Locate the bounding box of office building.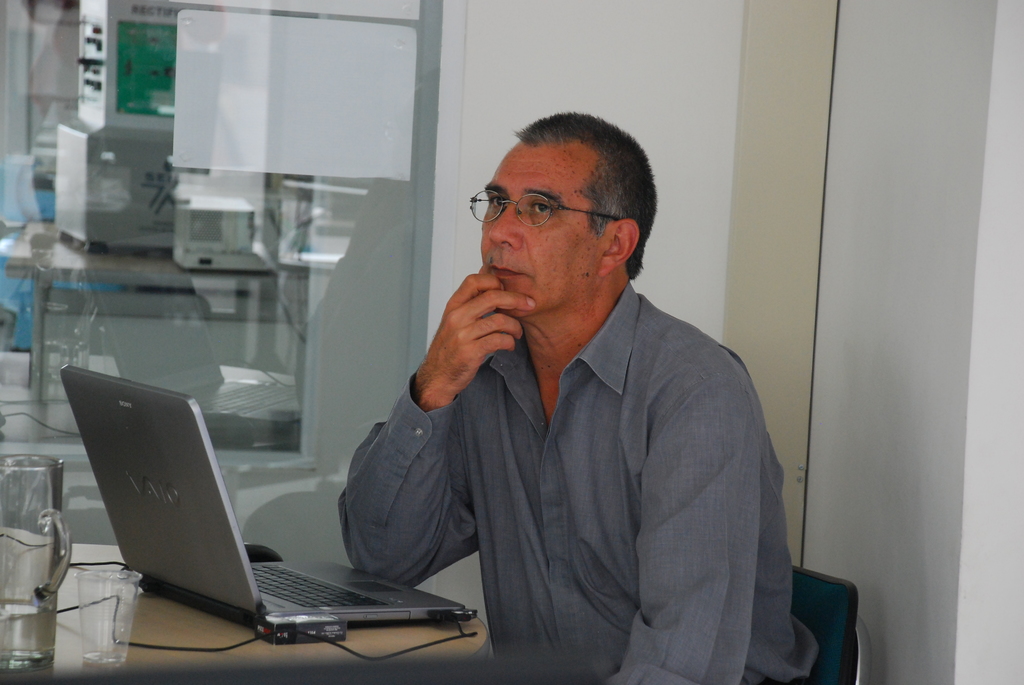
Bounding box: (left=0, top=38, right=981, bottom=684).
